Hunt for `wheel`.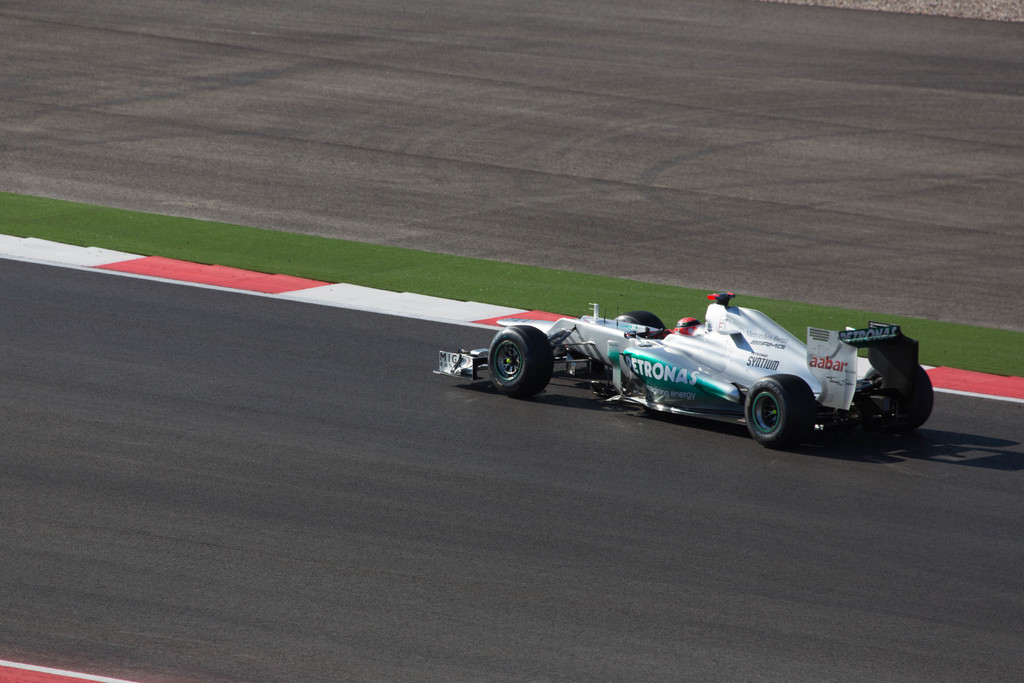
Hunted down at x1=745 y1=374 x2=815 y2=447.
